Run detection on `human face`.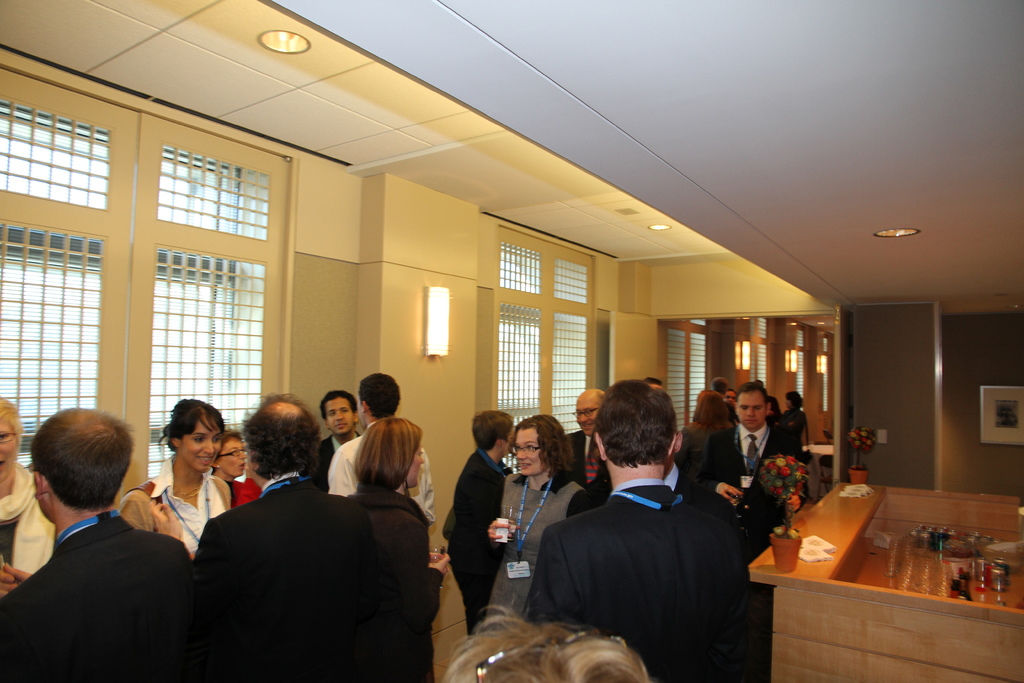
Result: bbox=(0, 418, 16, 484).
